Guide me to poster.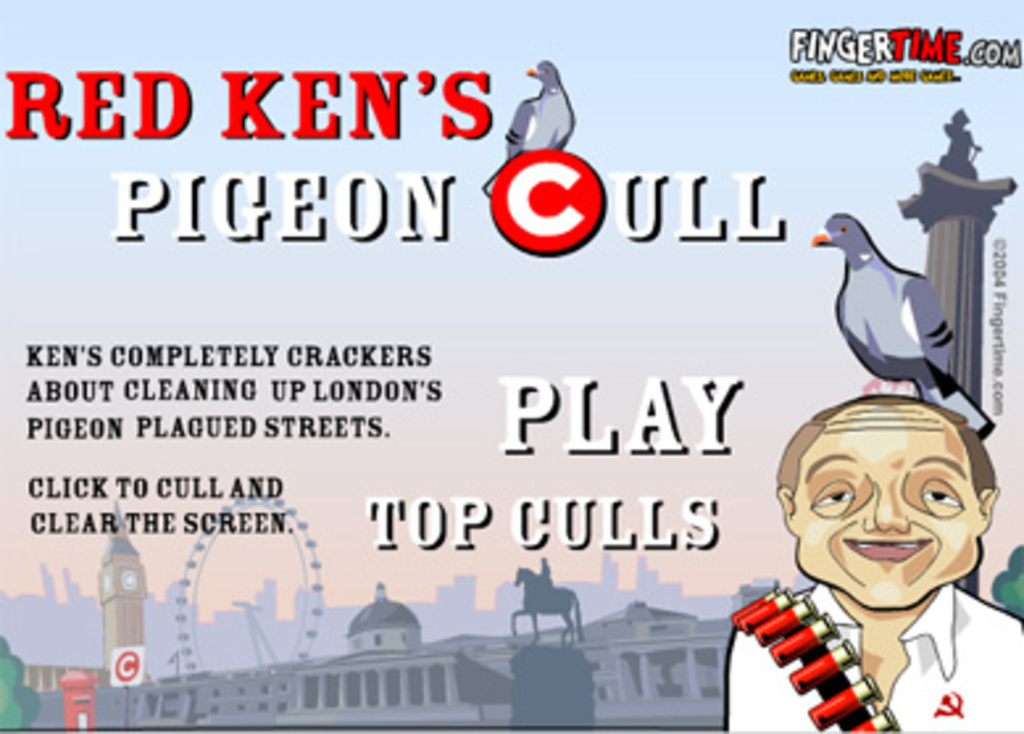
Guidance: bbox=[0, 0, 1021, 731].
